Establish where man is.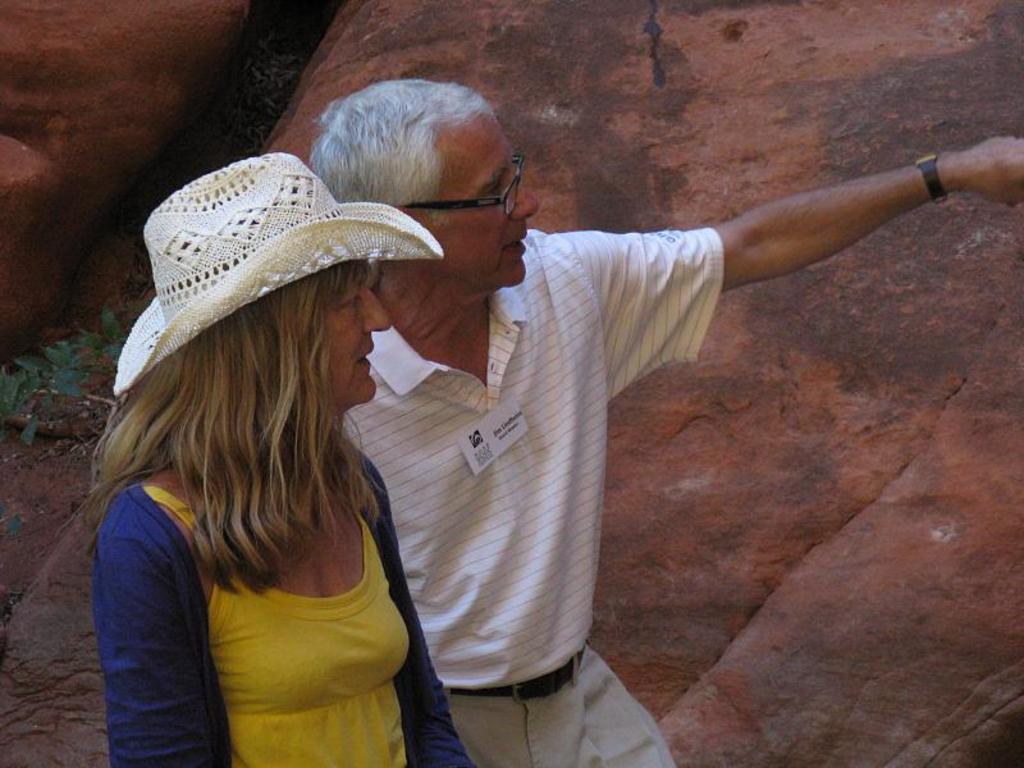
Established at left=280, top=67, right=1023, bottom=767.
